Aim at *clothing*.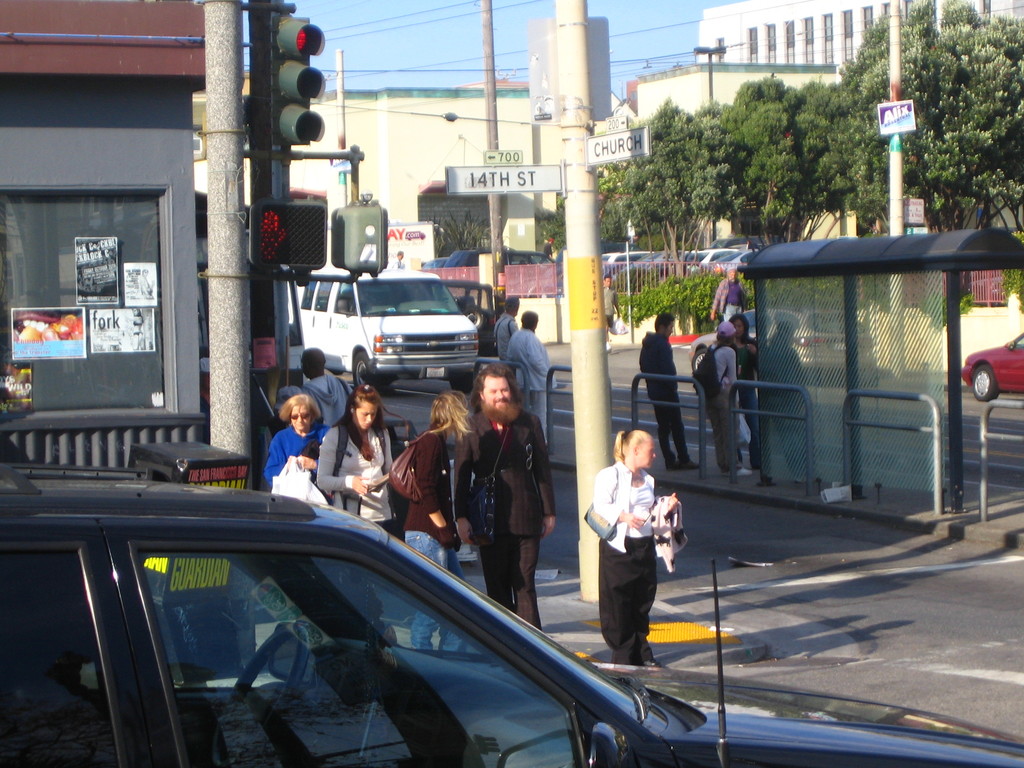
Aimed at box(266, 429, 317, 487).
